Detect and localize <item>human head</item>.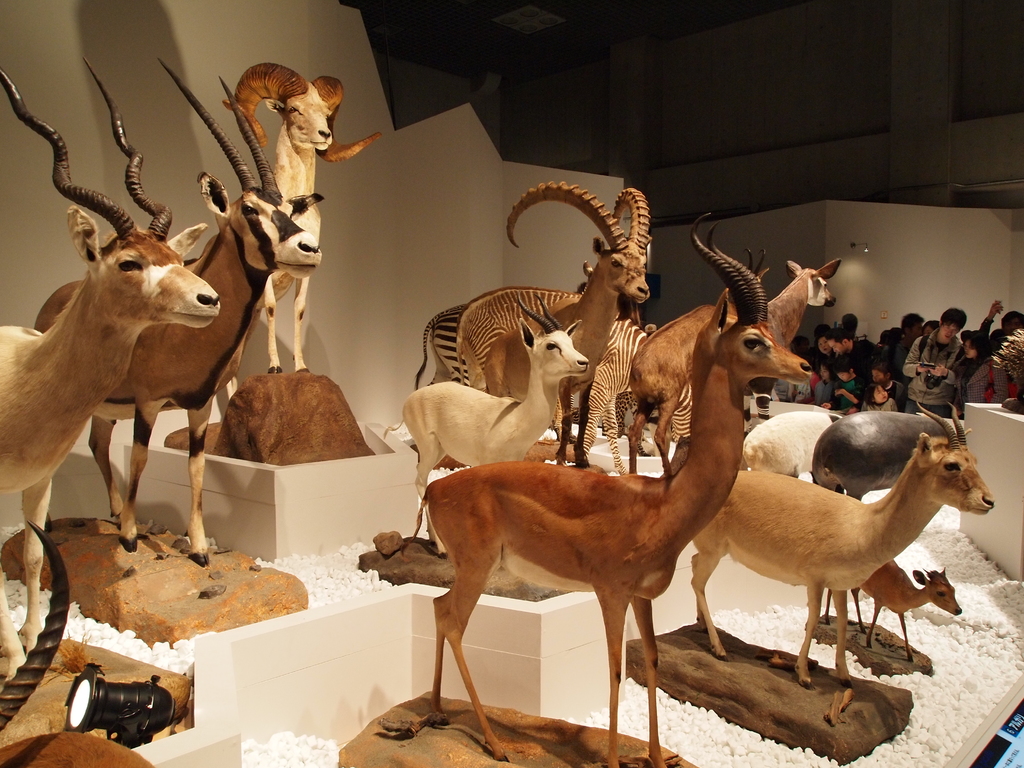
Localized at select_region(872, 367, 892, 384).
